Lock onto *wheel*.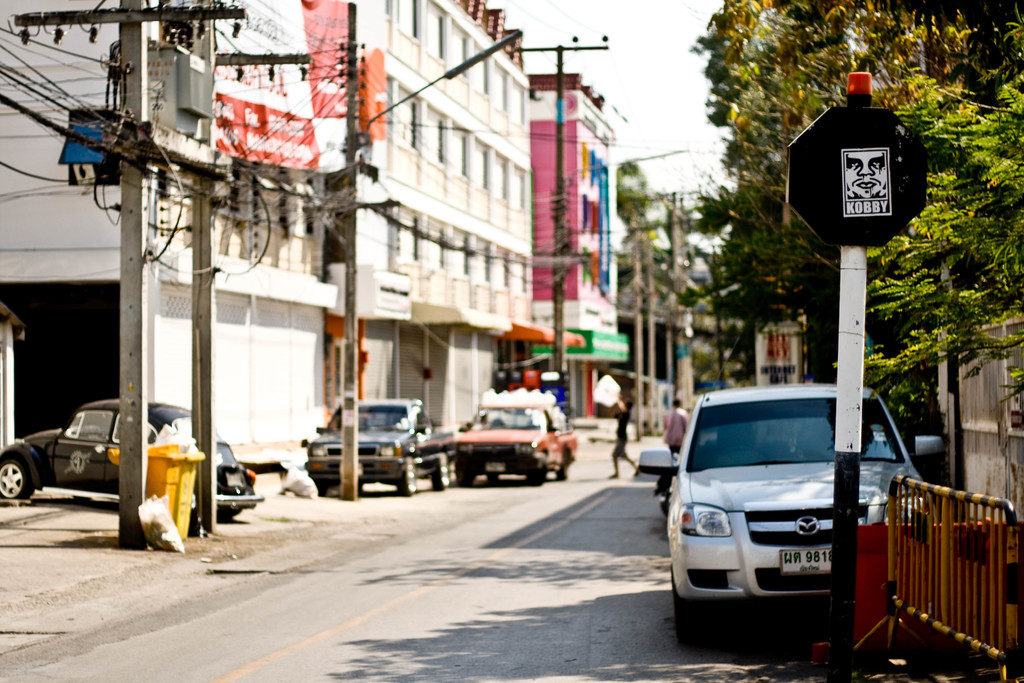
Locked: 531, 463, 546, 488.
